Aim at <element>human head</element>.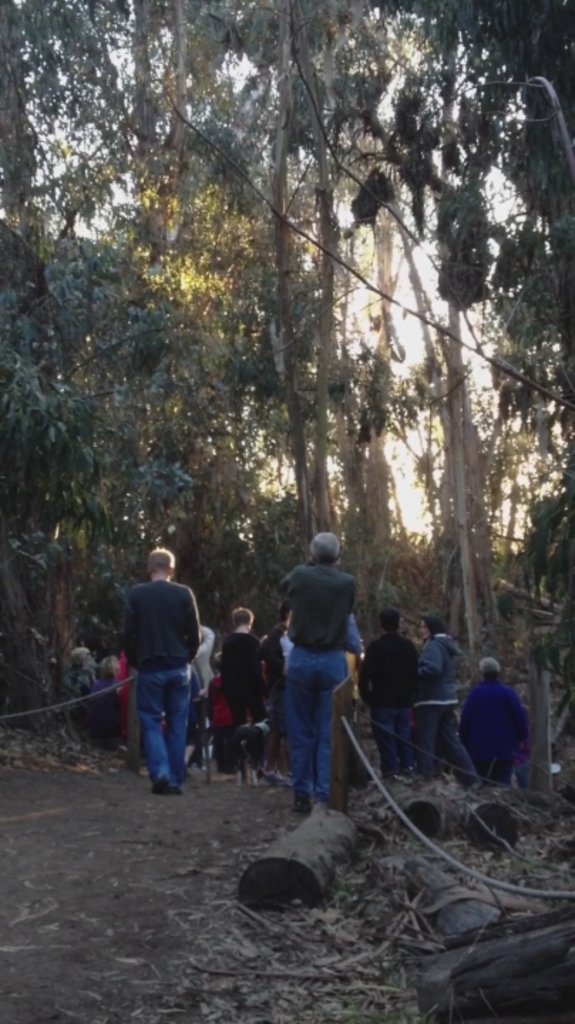
Aimed at l=147, t=545, r=176, b=576.
